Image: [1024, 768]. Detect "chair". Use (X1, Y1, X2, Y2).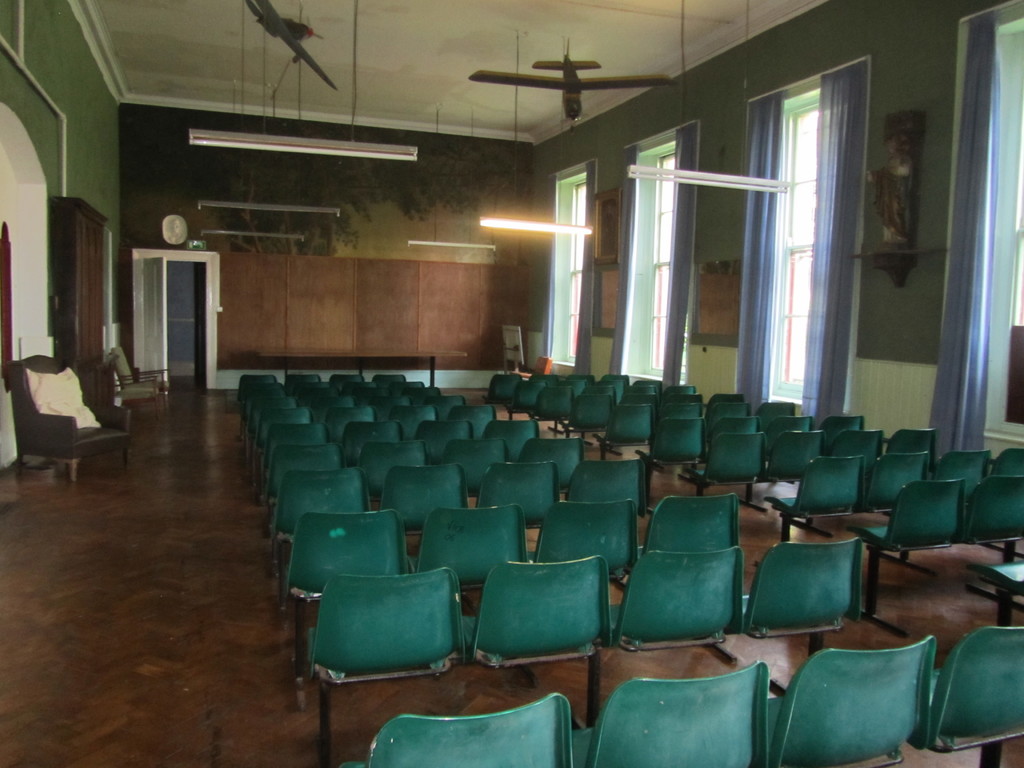
(668, 385, 697, 397).
